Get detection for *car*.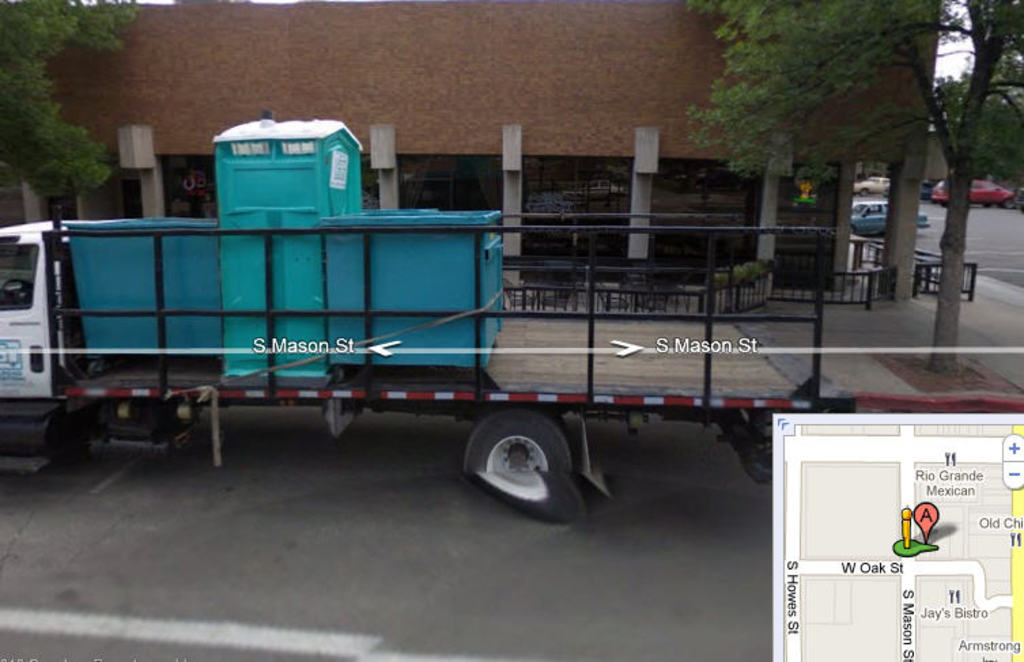
Detection: <box>854,196,929,242</box>.
